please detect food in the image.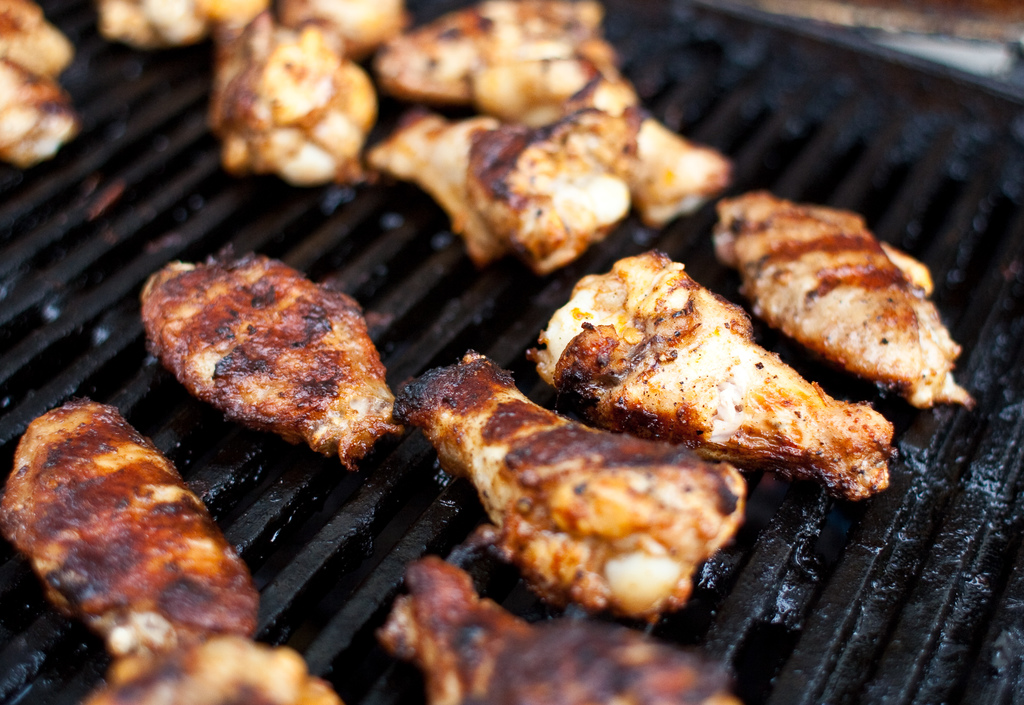
<box>0,0,977,704</box>.
